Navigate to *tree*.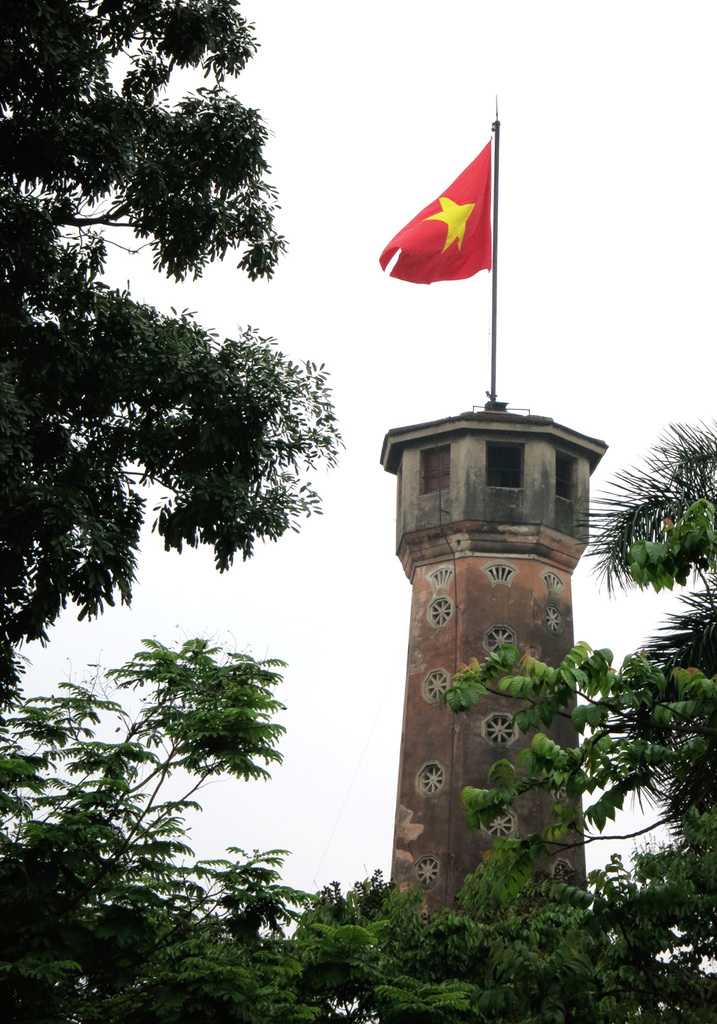
Navigation target: [0,638,326,1023].
